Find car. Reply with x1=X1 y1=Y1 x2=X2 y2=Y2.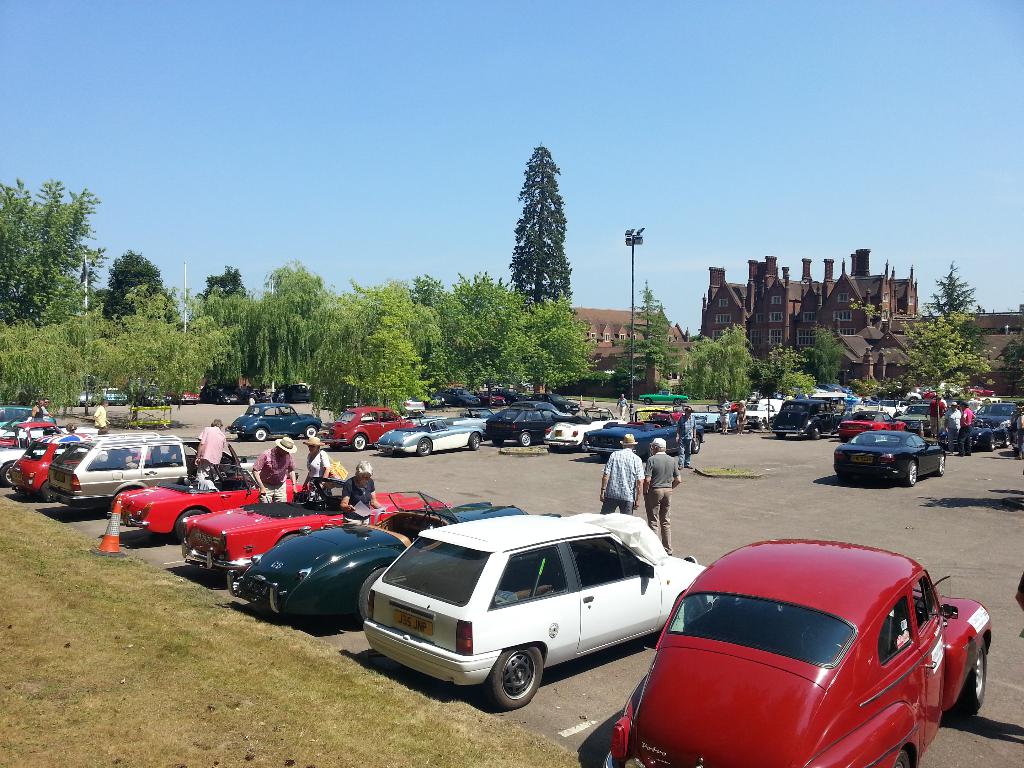
x1=203 y1=385 x2=245 y2=401.
